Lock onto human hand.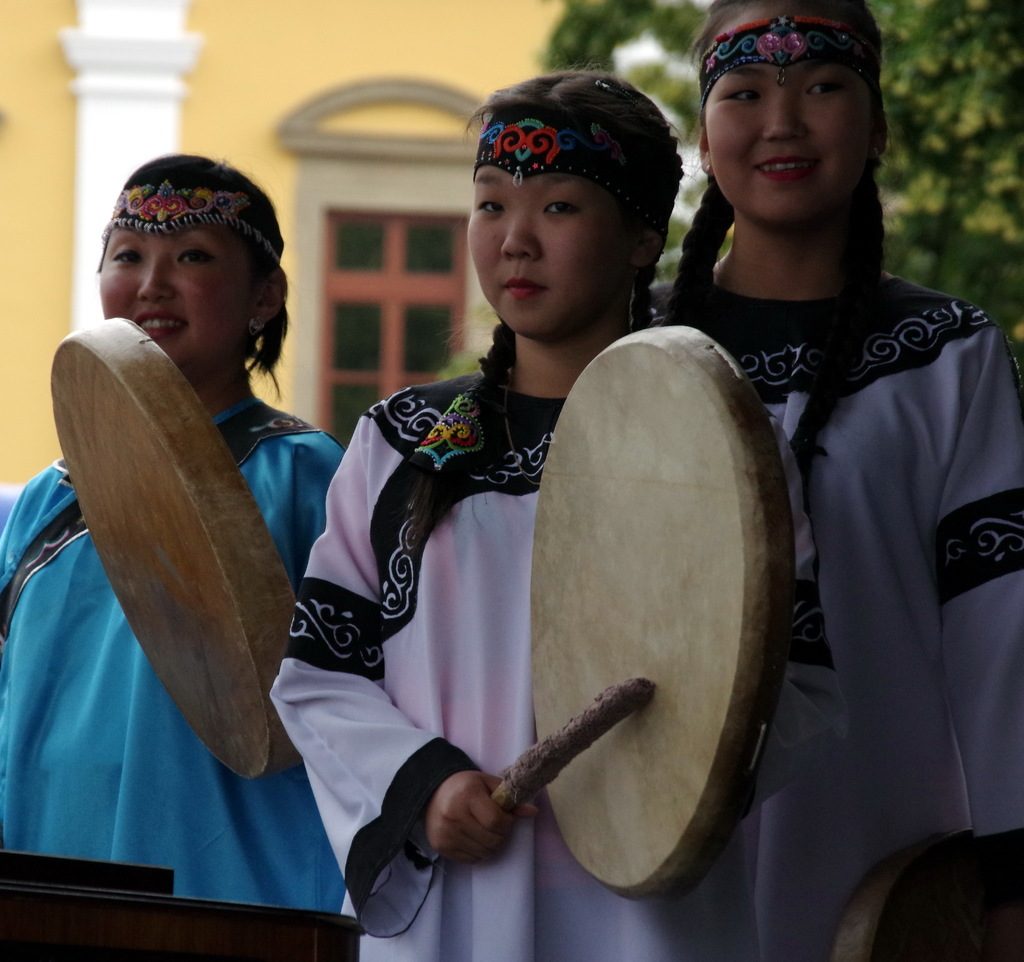
Locked: 419,744,515,876.
